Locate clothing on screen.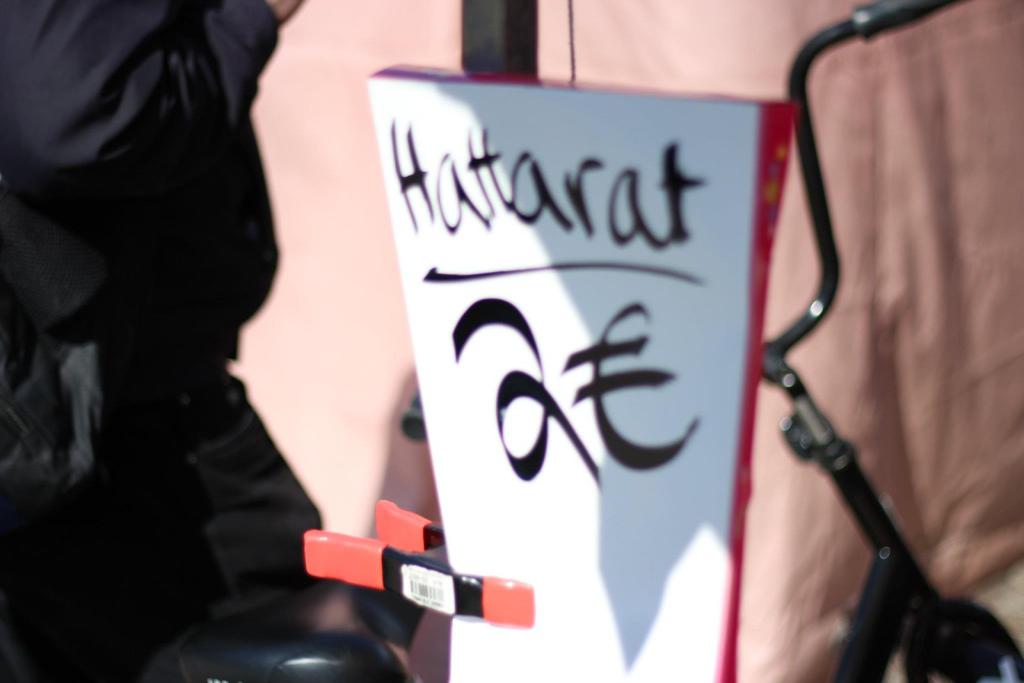
On screen at crop(2, 1, 333, 682).
